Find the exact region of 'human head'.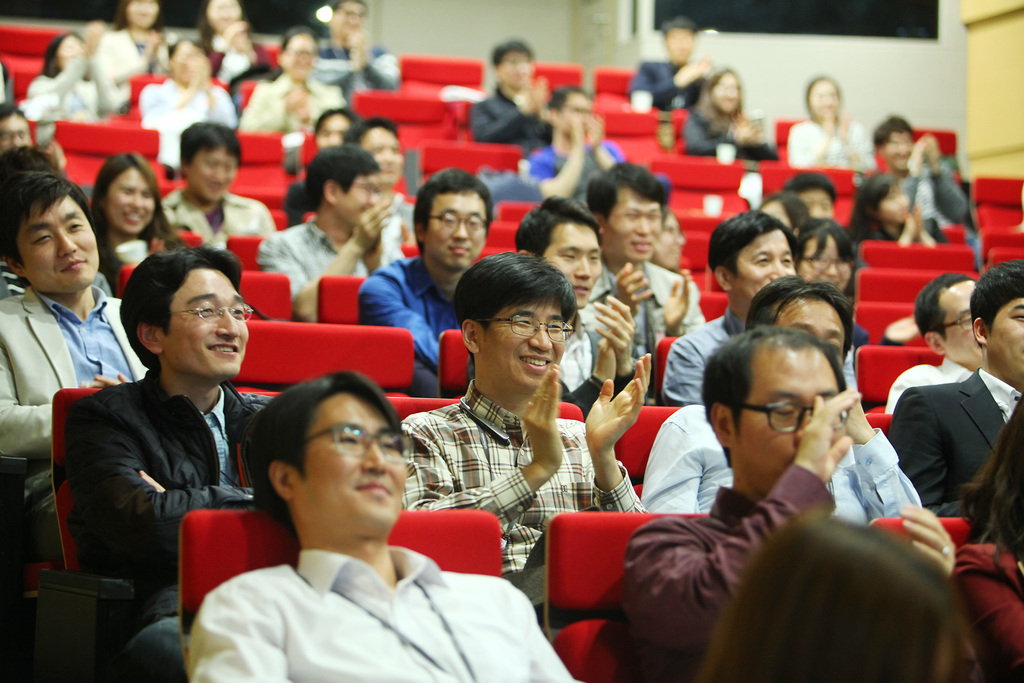
Exact region: {"left": 113, "top": 252, "right": 244, "bottom": 381}.
